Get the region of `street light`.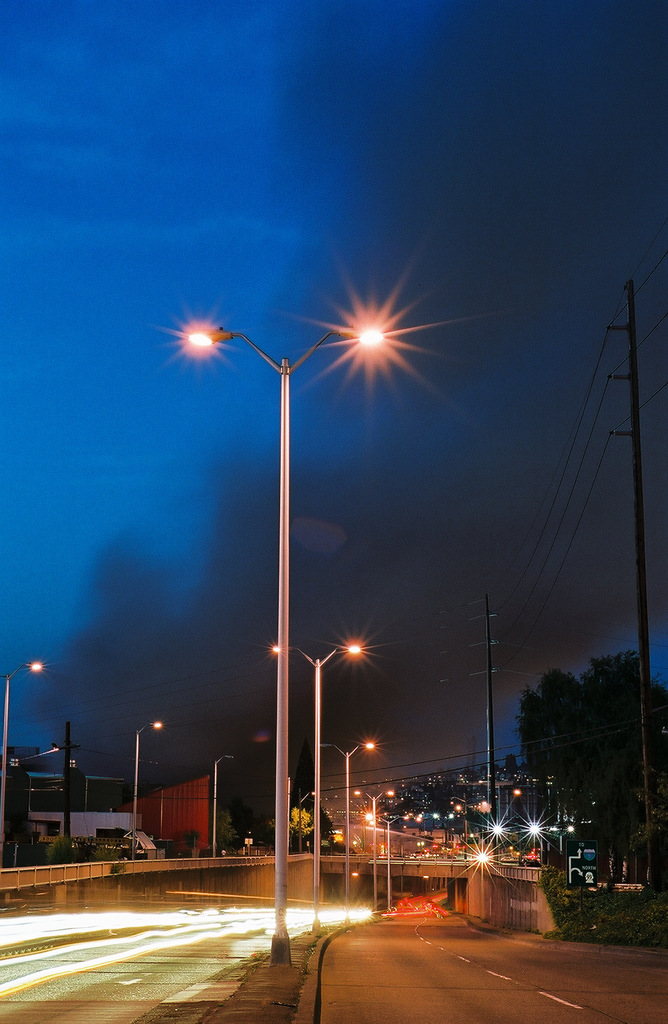
[263,629,377,942].
